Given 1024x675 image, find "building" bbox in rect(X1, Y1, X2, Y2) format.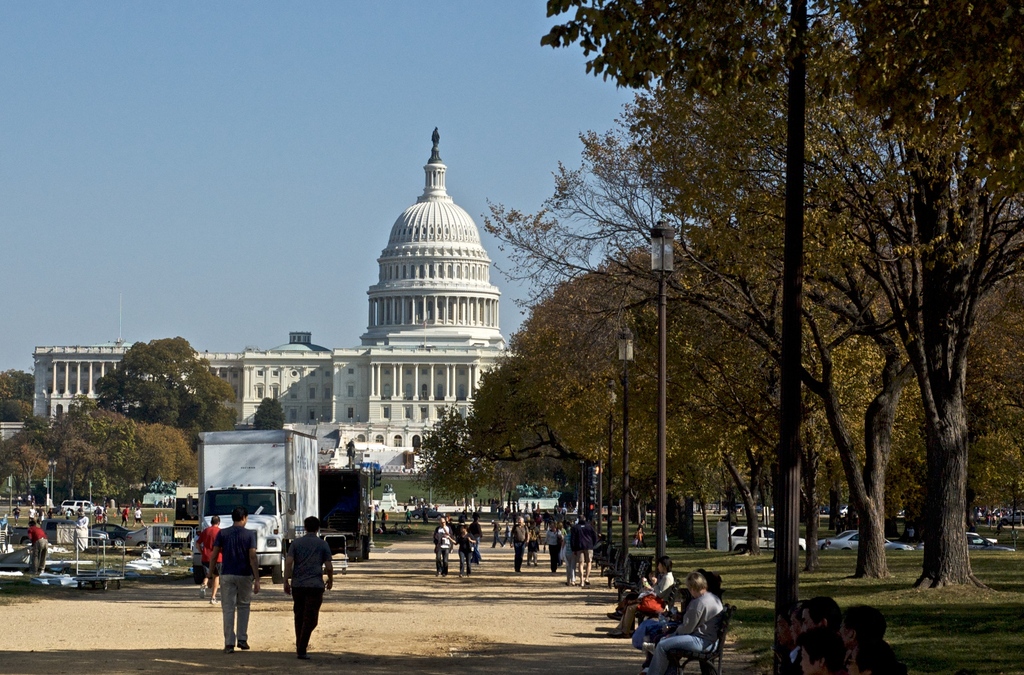
rect(30, 127, 514, 477).
